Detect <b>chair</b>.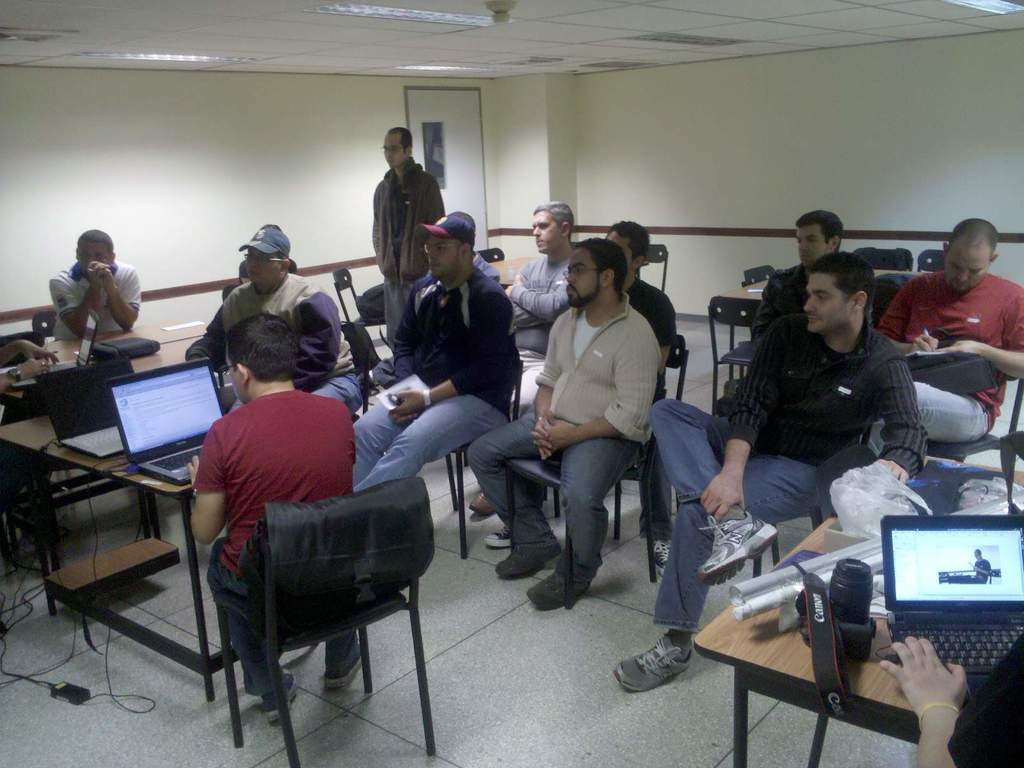
Detected at left=196, top=438, right=450, bottom=752.
